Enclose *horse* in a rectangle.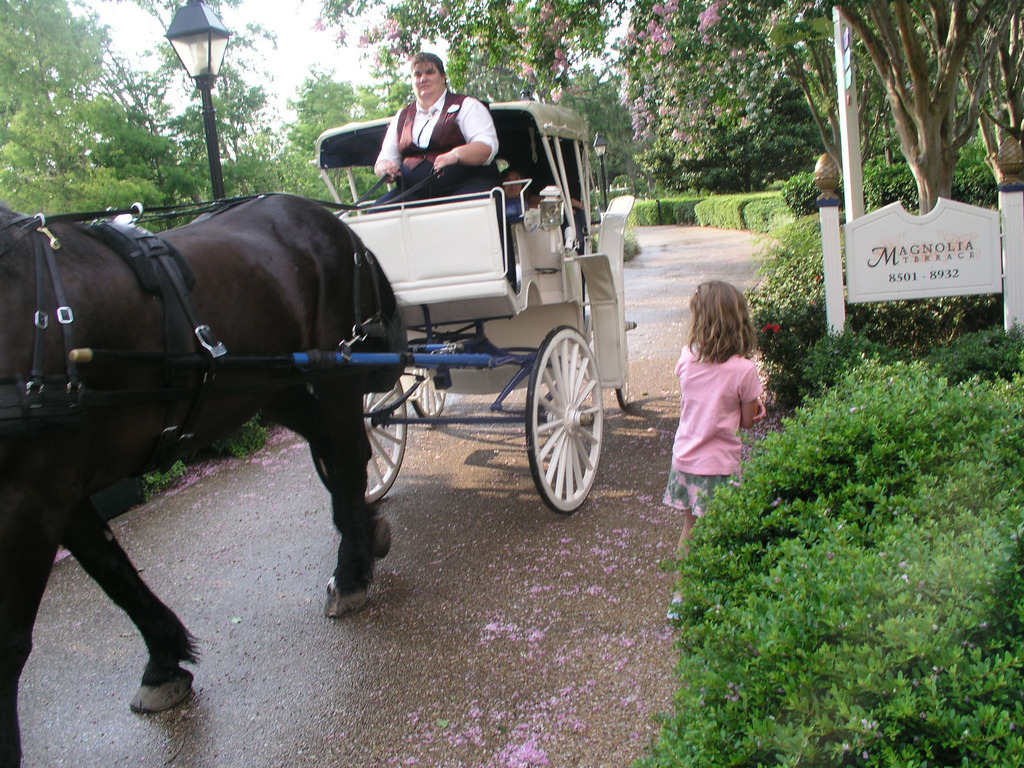
bbox=(0, 190, 396, 767).
